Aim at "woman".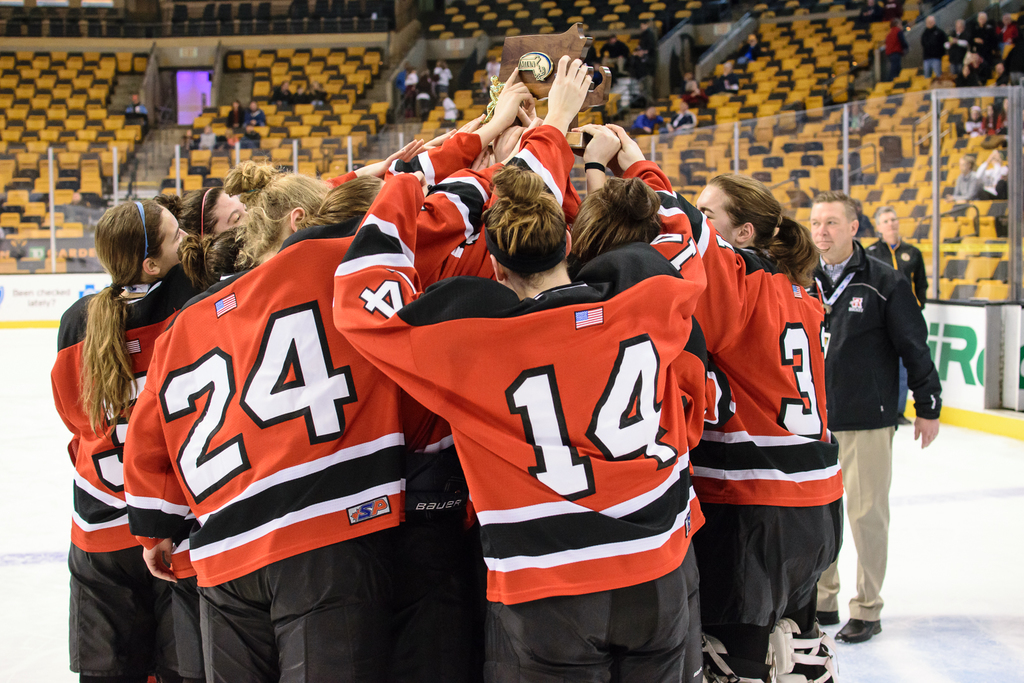
Aimed at crop(109, 134, 531, 682).
